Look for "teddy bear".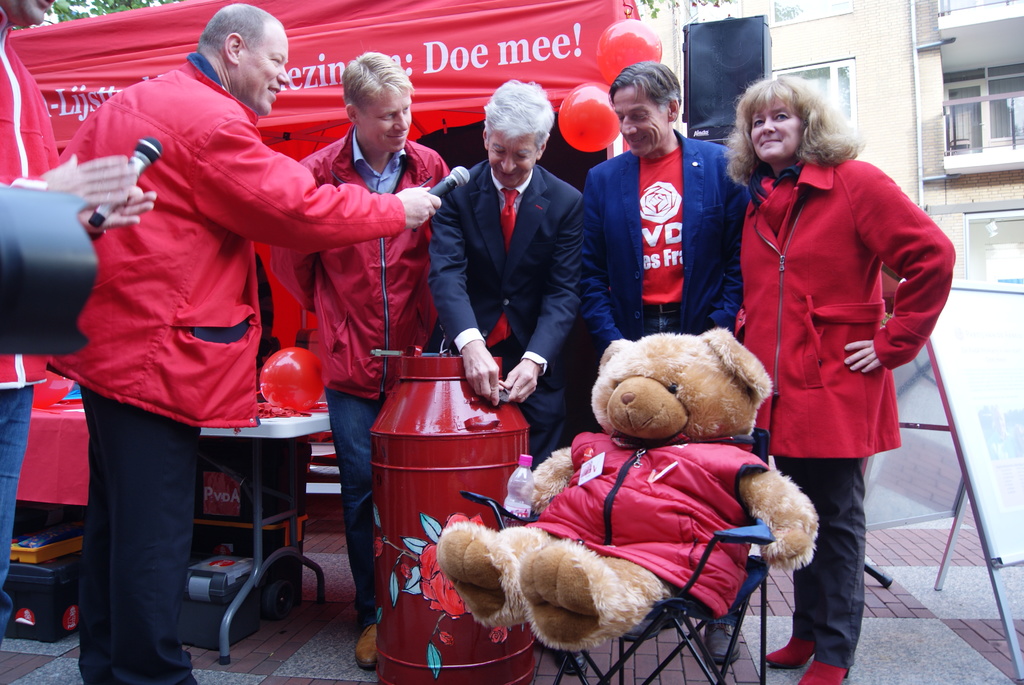
Found: {"x1": 435, "y1": 326, "x2": 819, "y2": 651}.
